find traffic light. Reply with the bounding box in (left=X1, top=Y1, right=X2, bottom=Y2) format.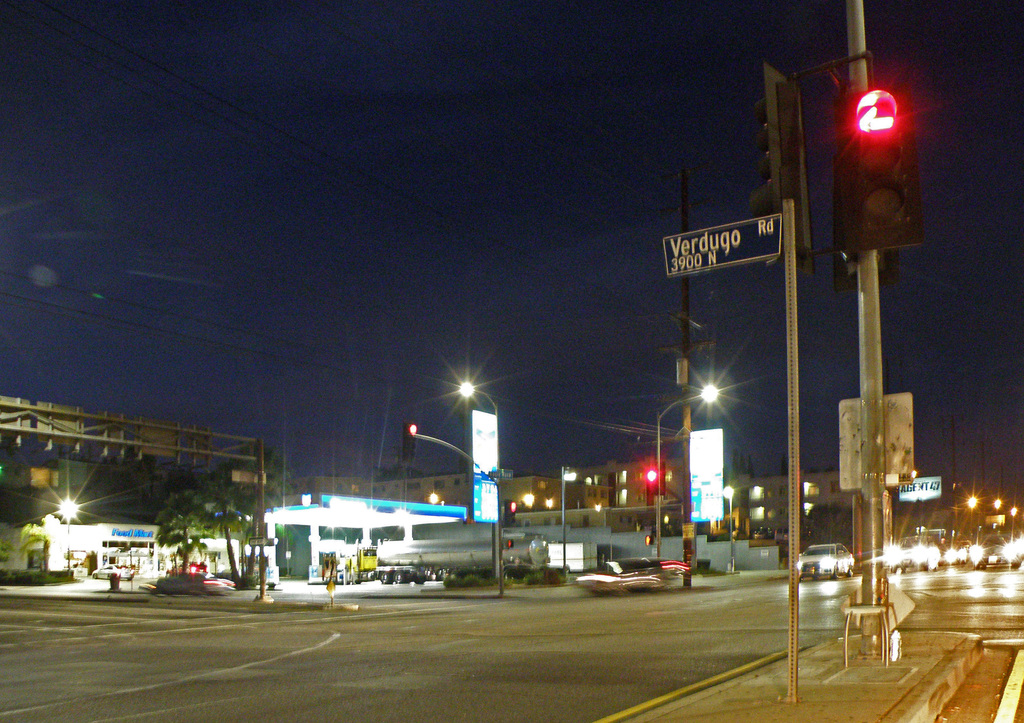
(left=402, top=422, right=417, bottom=463).
